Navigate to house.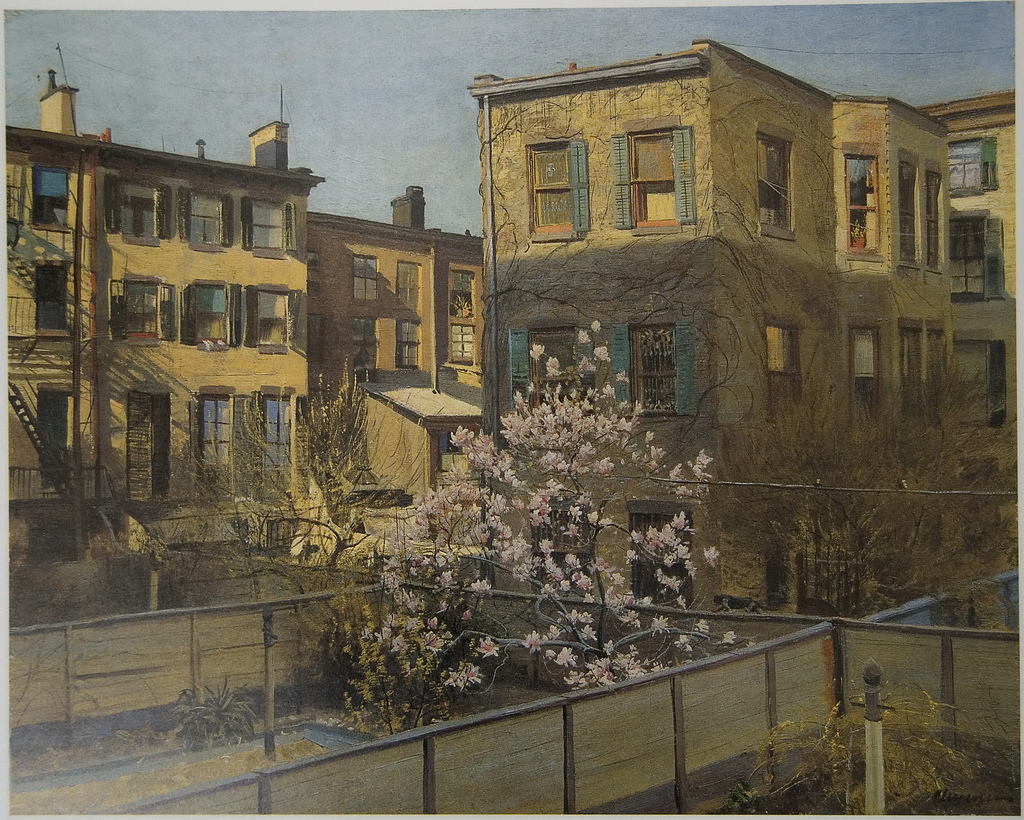
Navigation target: crop(299, 179, 483, 457).
